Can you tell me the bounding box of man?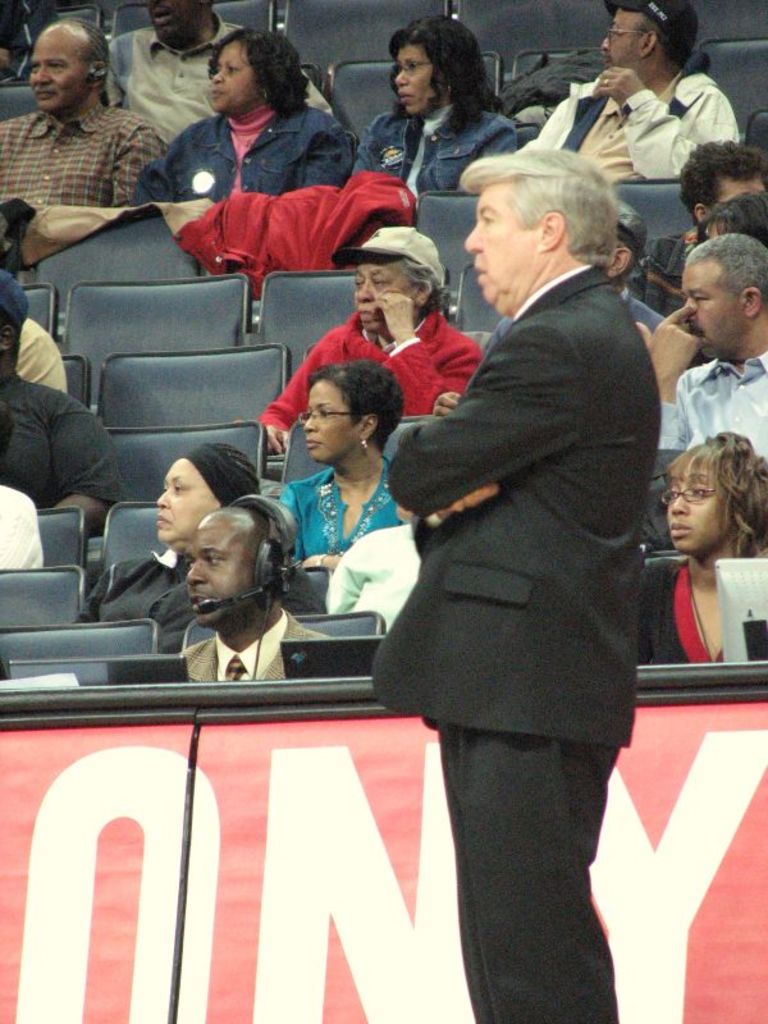
l=173, t=499, r=332, b=682.
